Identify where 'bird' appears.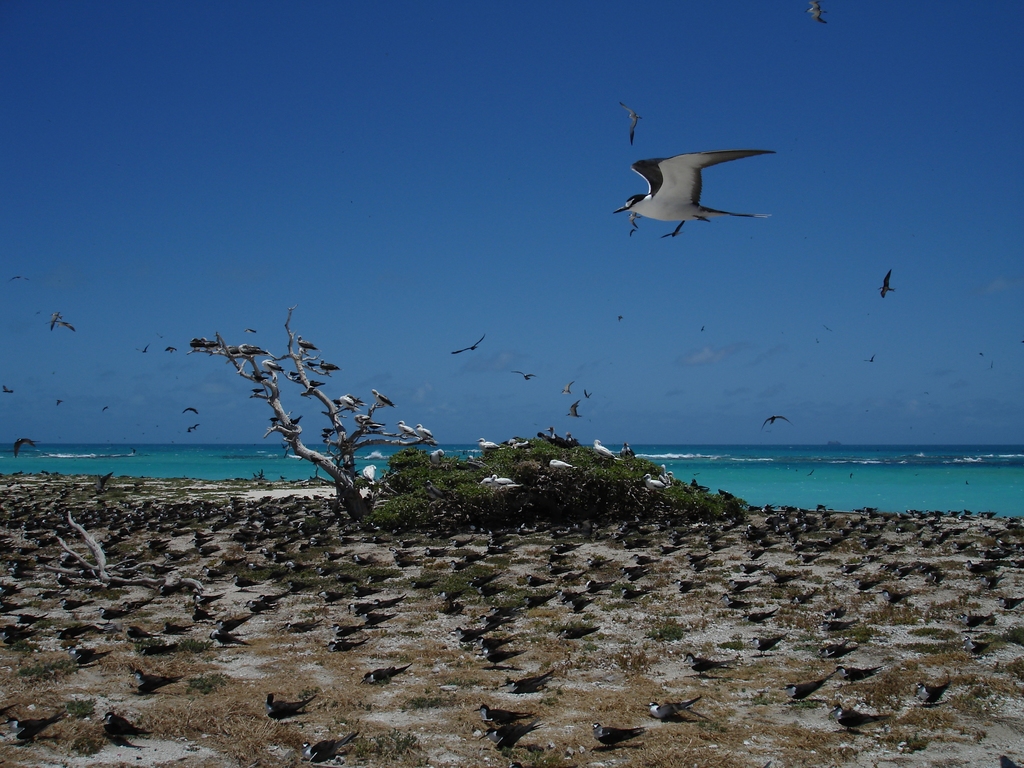
Appears at pyautogui.locateOnScreen(129, 666, 186, 698).
